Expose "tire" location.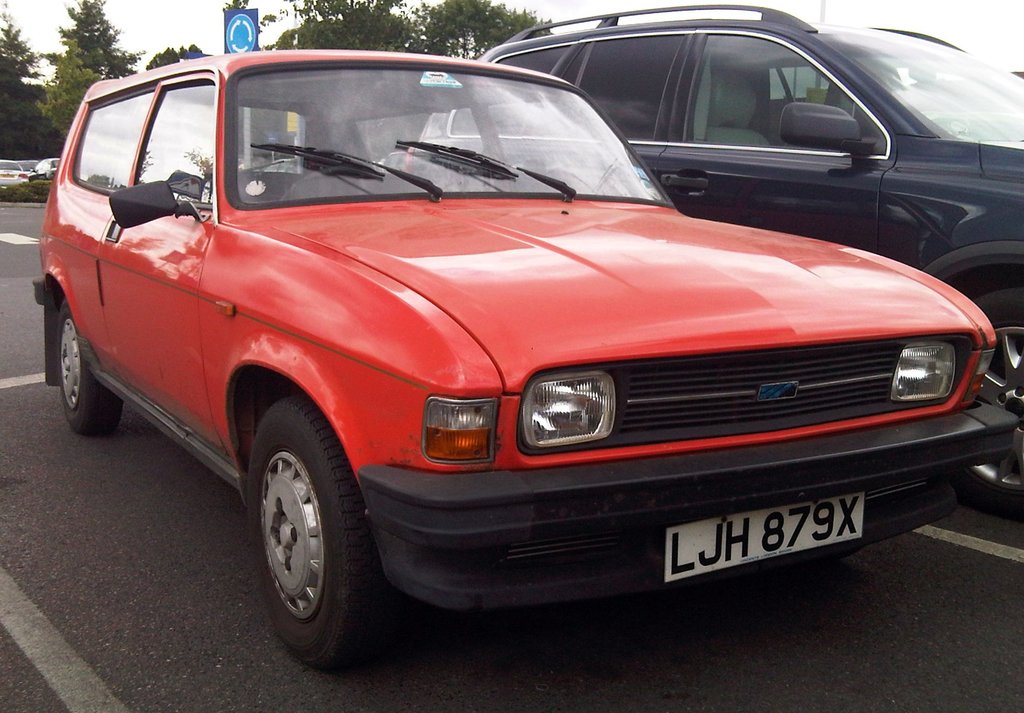
Exposed at x1=942, y1=284, x2=1023, y2=524.
